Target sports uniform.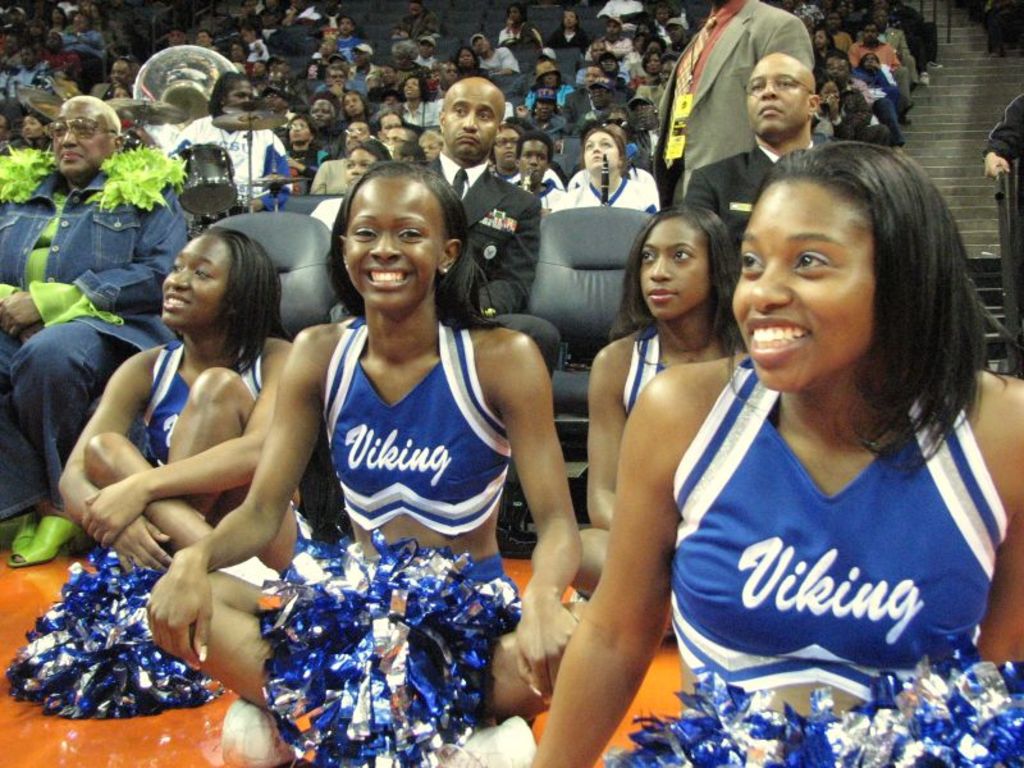
Target region: (x1=562, y1=159, x2=672, y2=219).
